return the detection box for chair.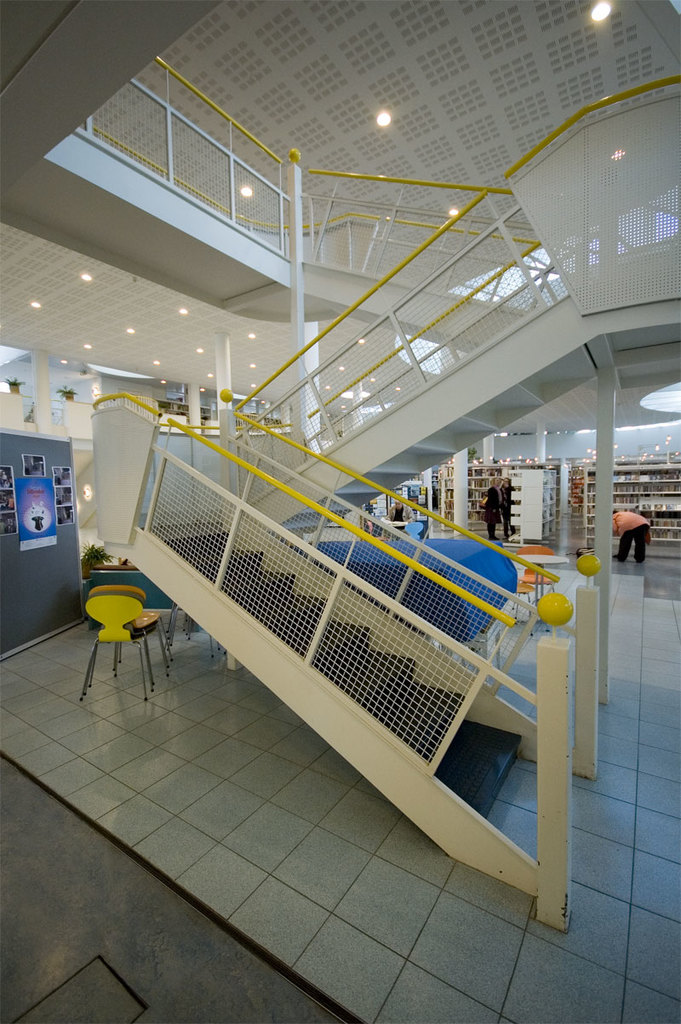
{"x1": 88, "y1": 582, "x2": 147, "y2": 683}.
